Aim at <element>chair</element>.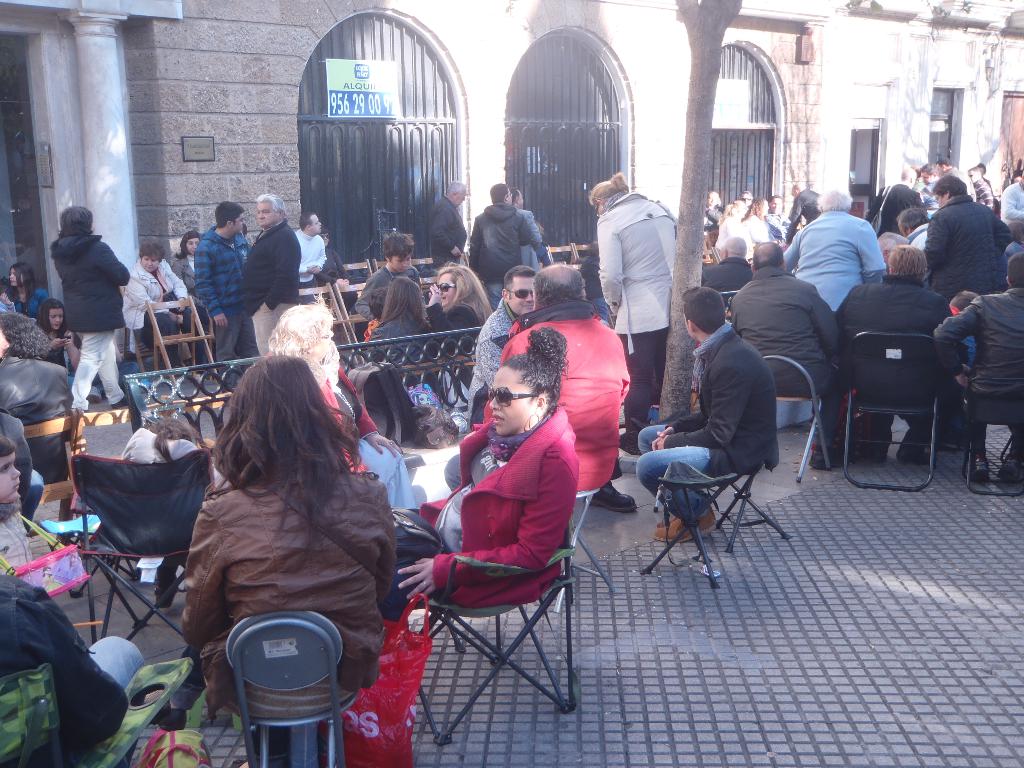
Aimed at {"x1": 287, "y1": 279, "x2": 350, "y2": 366}.
